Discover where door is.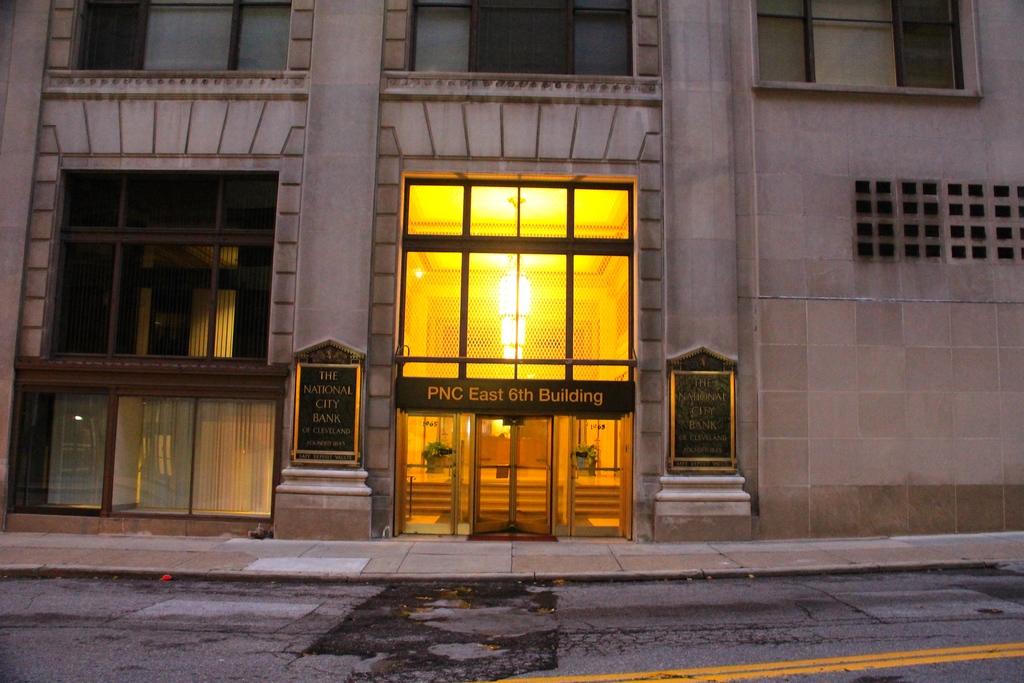
Discovered at 477 416 552 534.
